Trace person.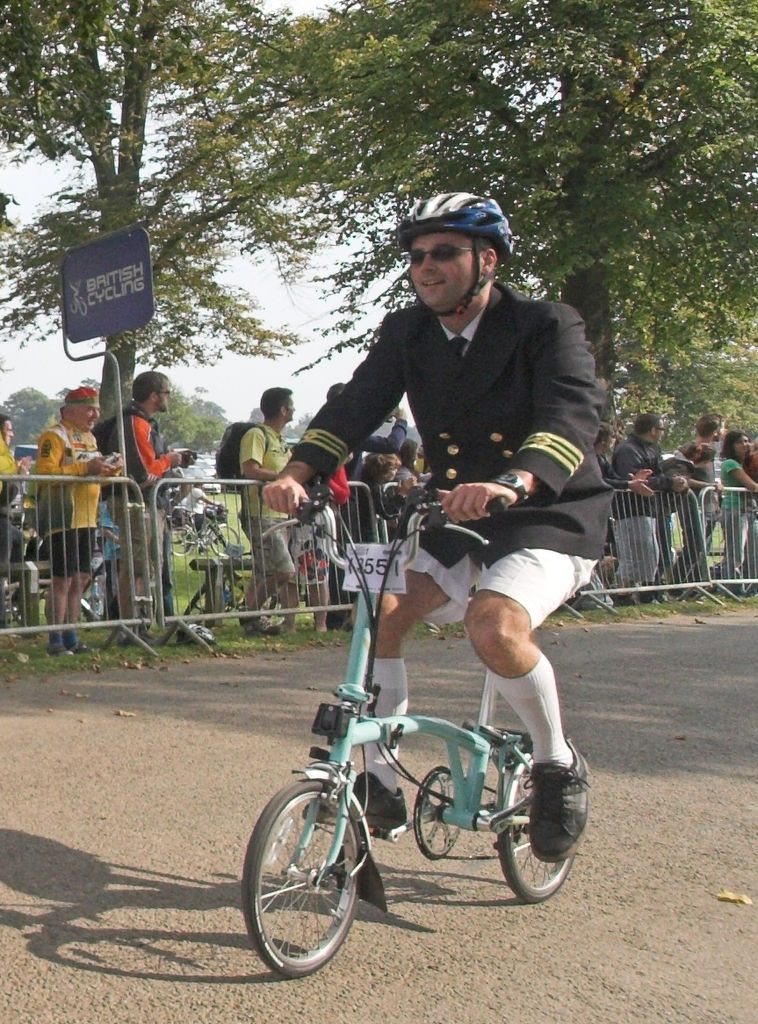
Traced to rect(358, 448, 405, 540).
